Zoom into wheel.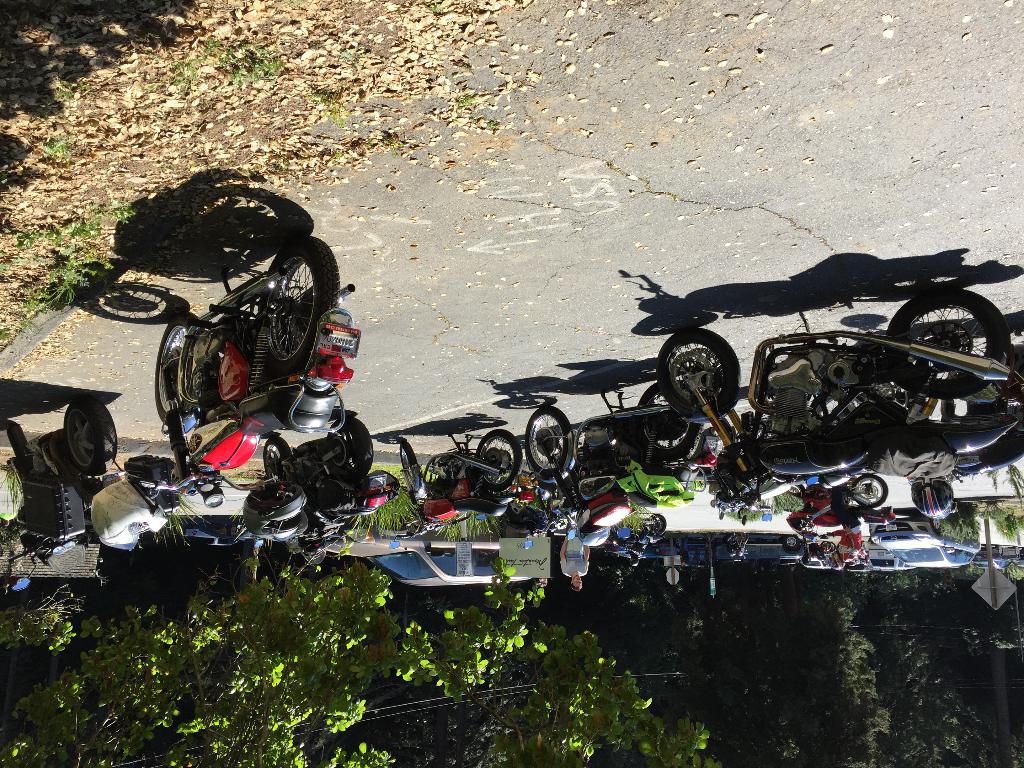
Zoom target: <bbox>854, 474, 889, 509</bbox>.
